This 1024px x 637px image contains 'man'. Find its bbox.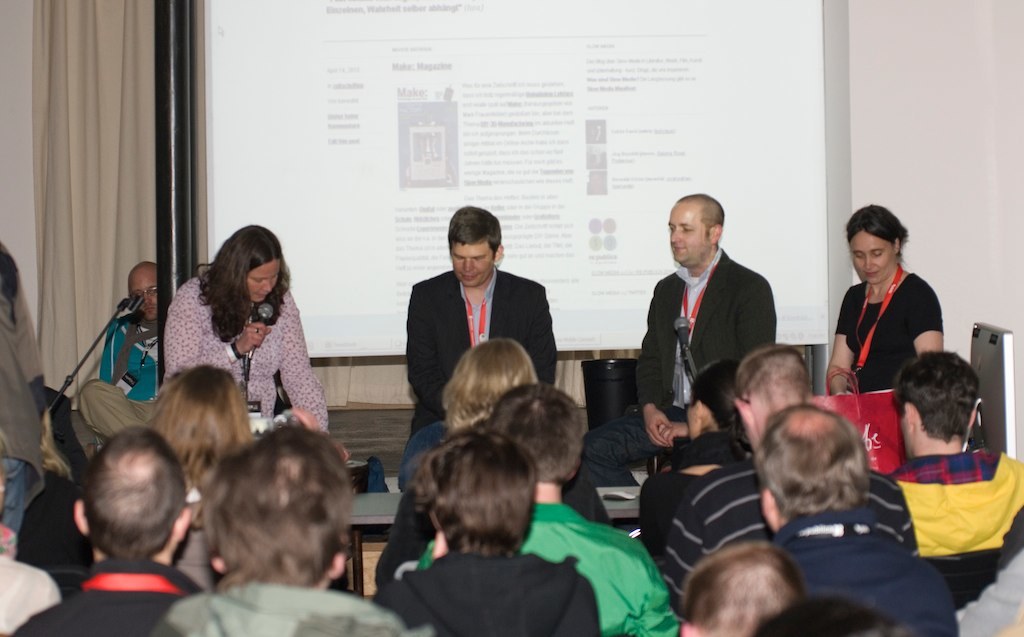
[x1=881, y1=346, x2=1023, y2=569].
